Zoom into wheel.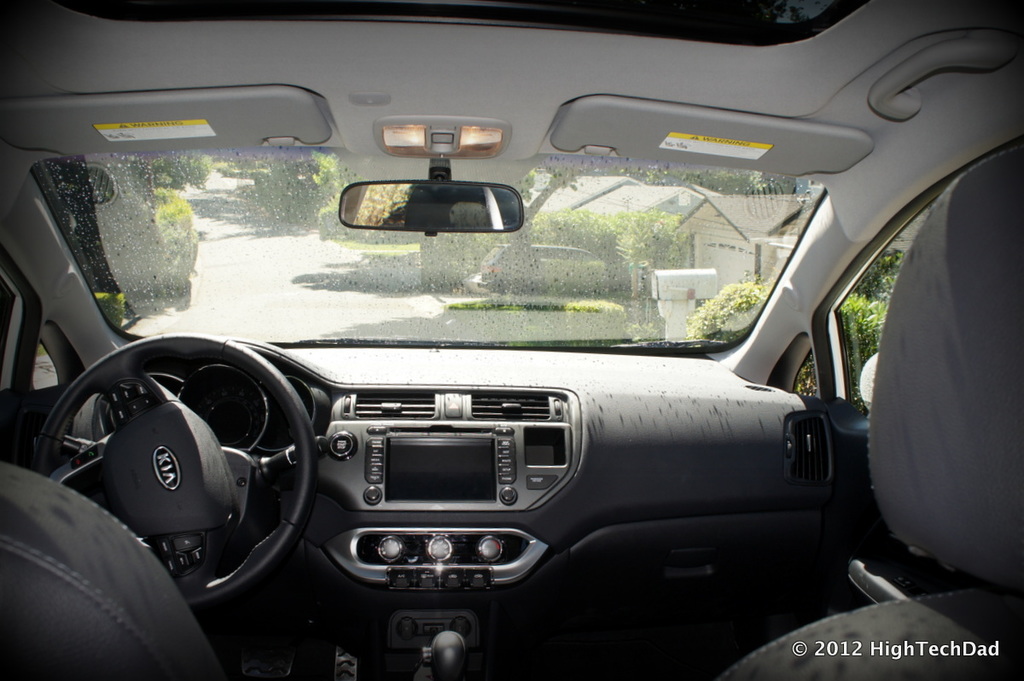
Zoom target: bbox(33, 330, 317, 617).
